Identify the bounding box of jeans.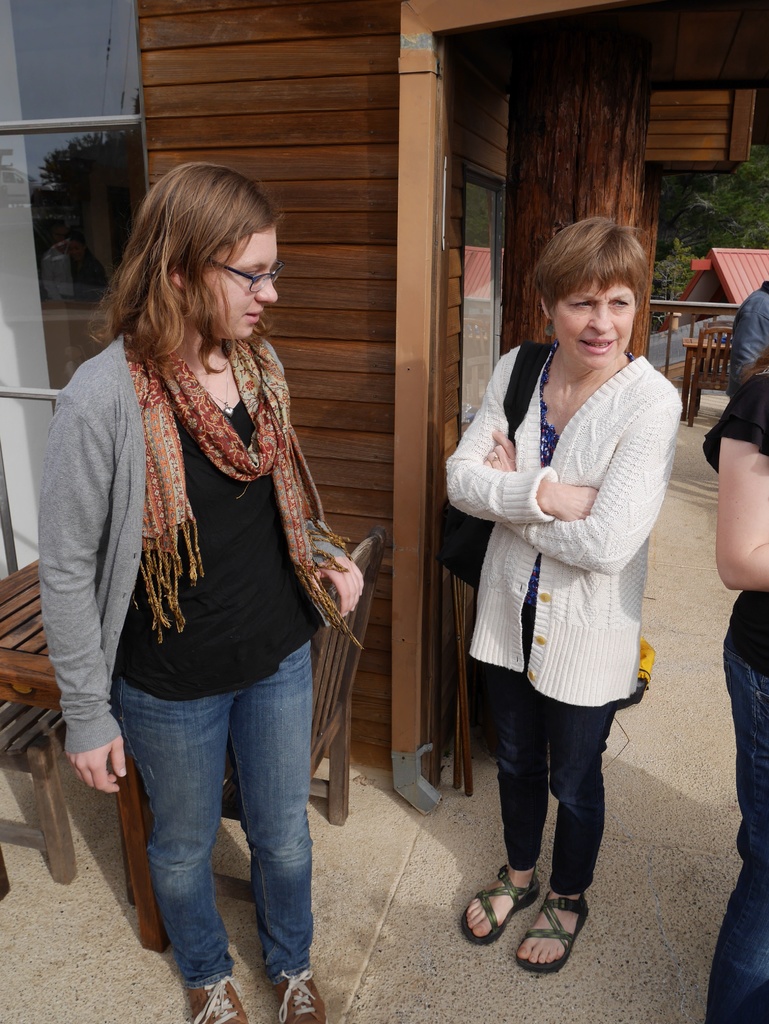
[700, 646, 768, 1023].
